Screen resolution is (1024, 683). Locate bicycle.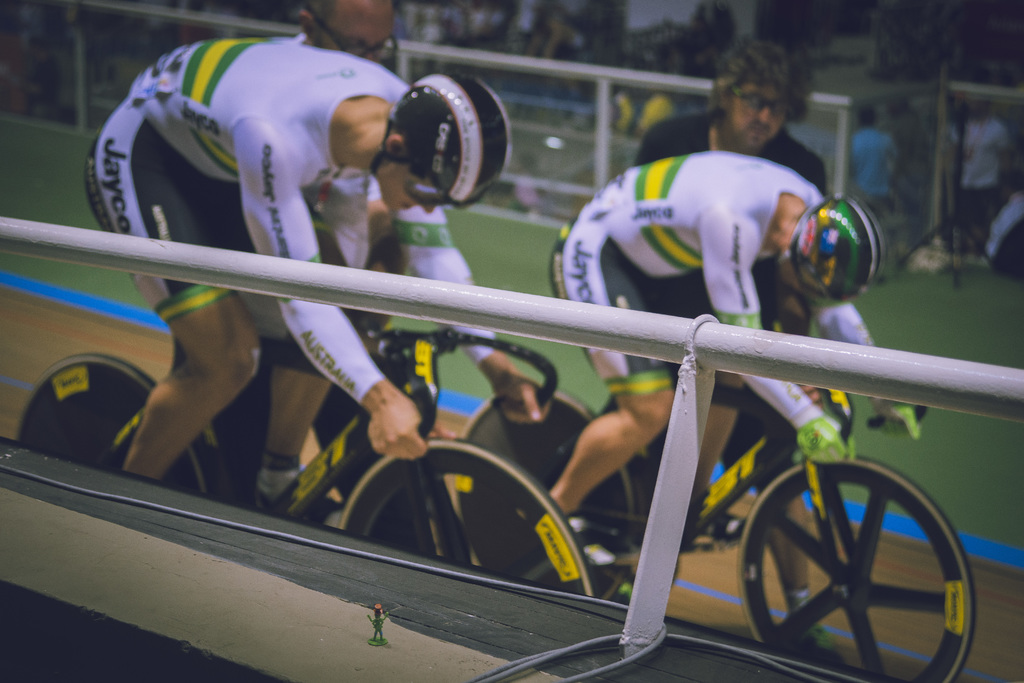
0/325/595/603.
